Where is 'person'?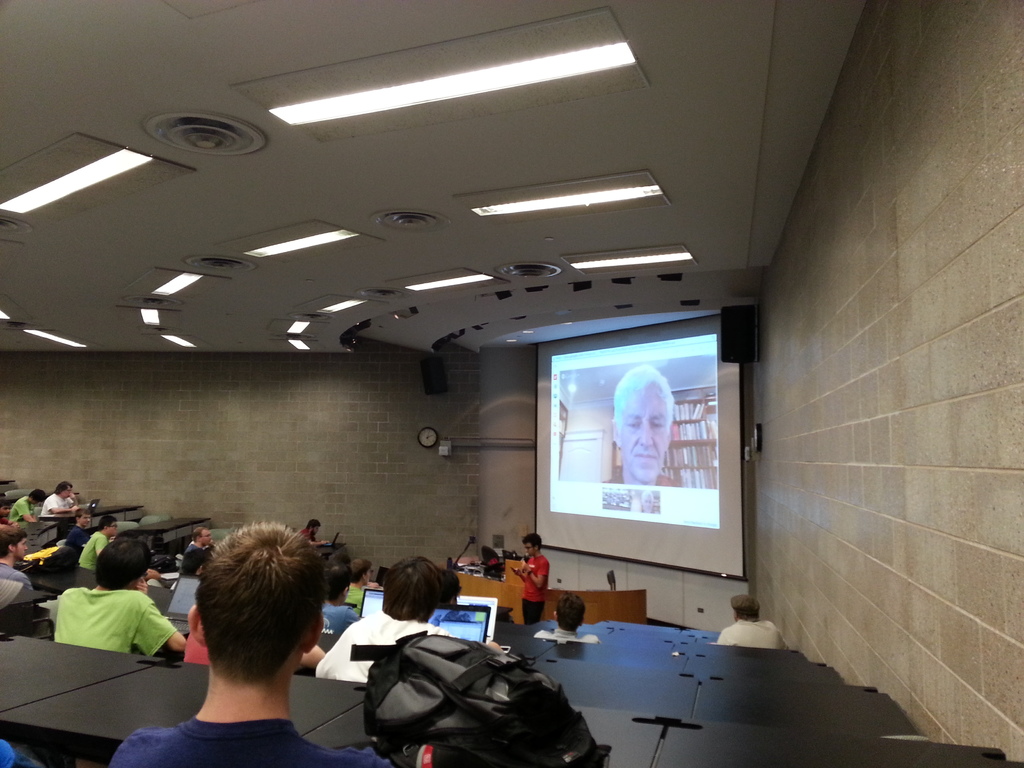
bbox=[0, 525, 36, 602].
